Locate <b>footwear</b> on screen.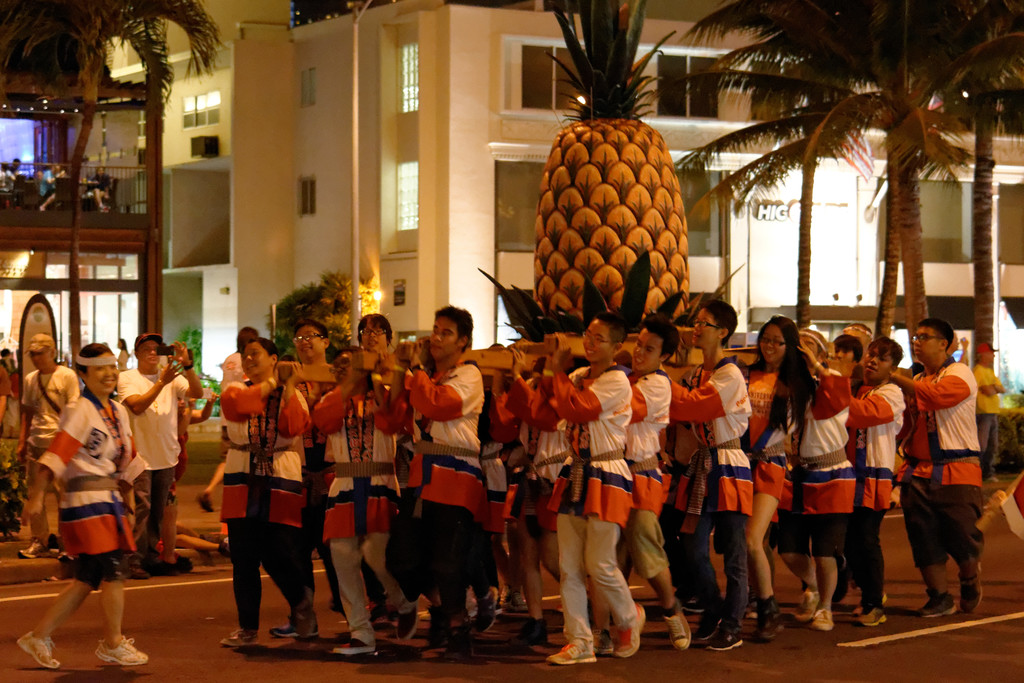
On screen at box=[662, 604, 696, 654].
